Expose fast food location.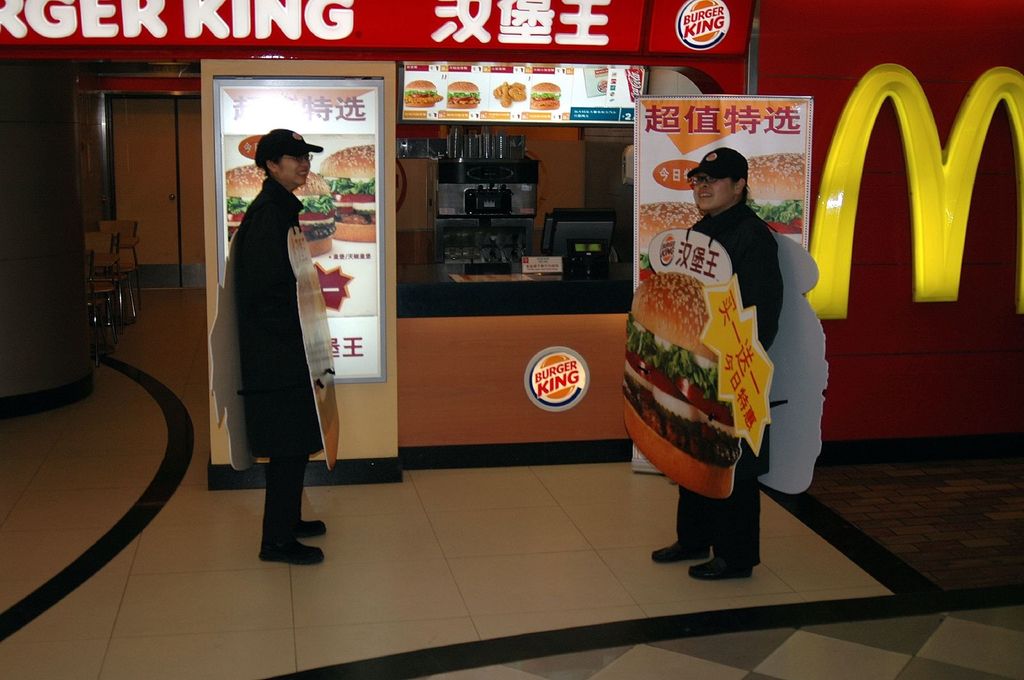
Exposed at box=[748, 152, 813, 245].
